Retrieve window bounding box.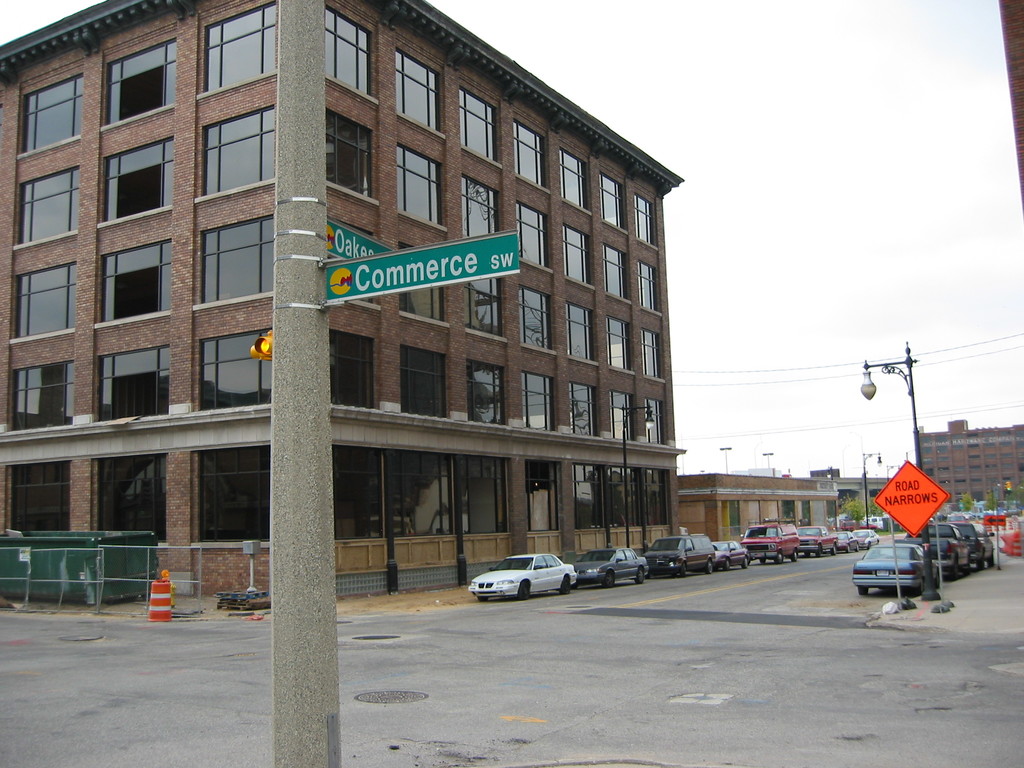
Bounding box: 399 241 445 323.
